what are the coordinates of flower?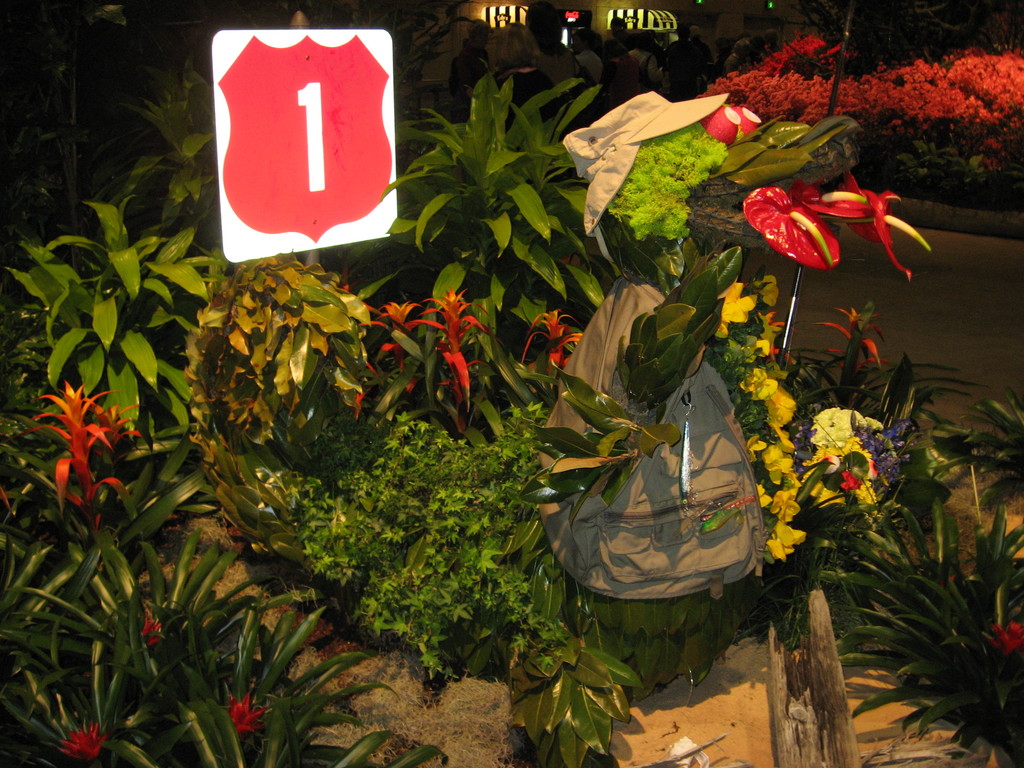
{"x1": 60, "y1": 721, "x2": 100, "y2": 767}.
